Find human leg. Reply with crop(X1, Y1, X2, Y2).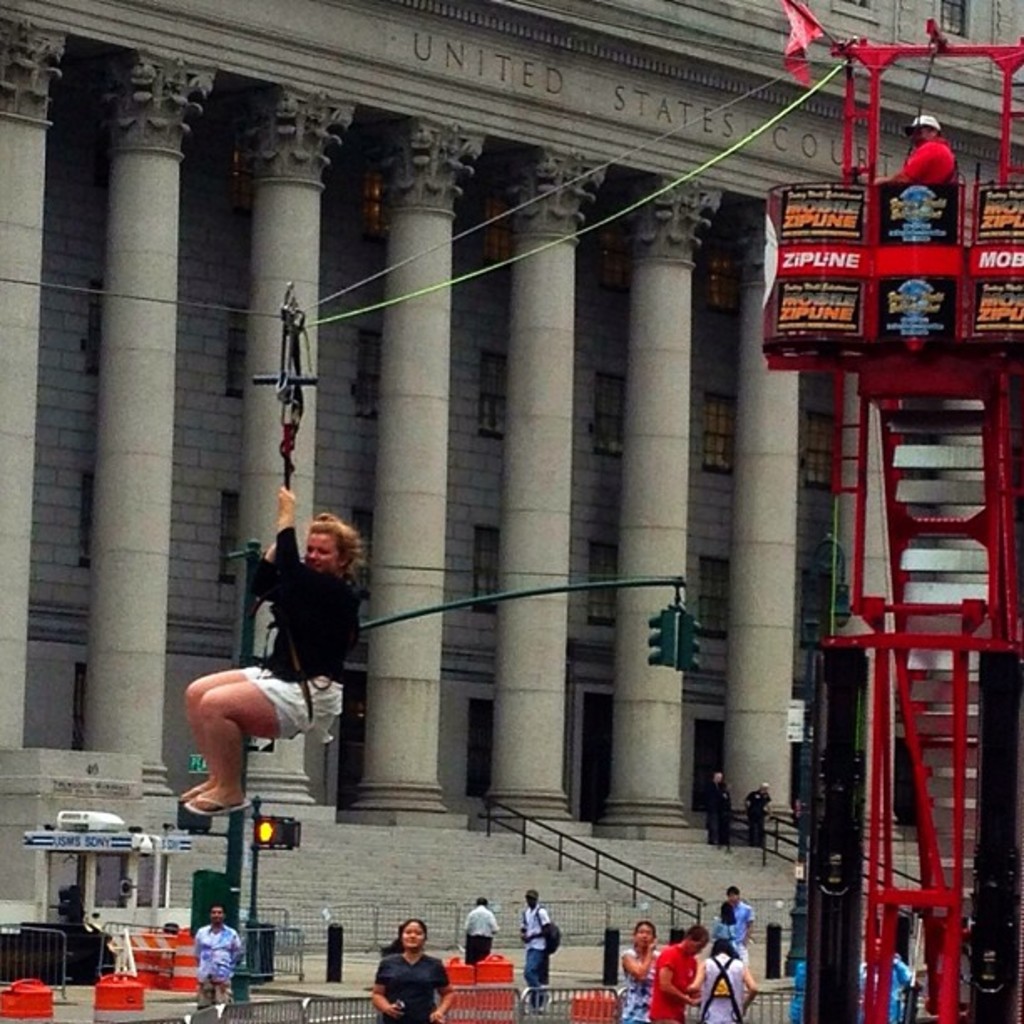
crop(177, 653, 274, 815).
